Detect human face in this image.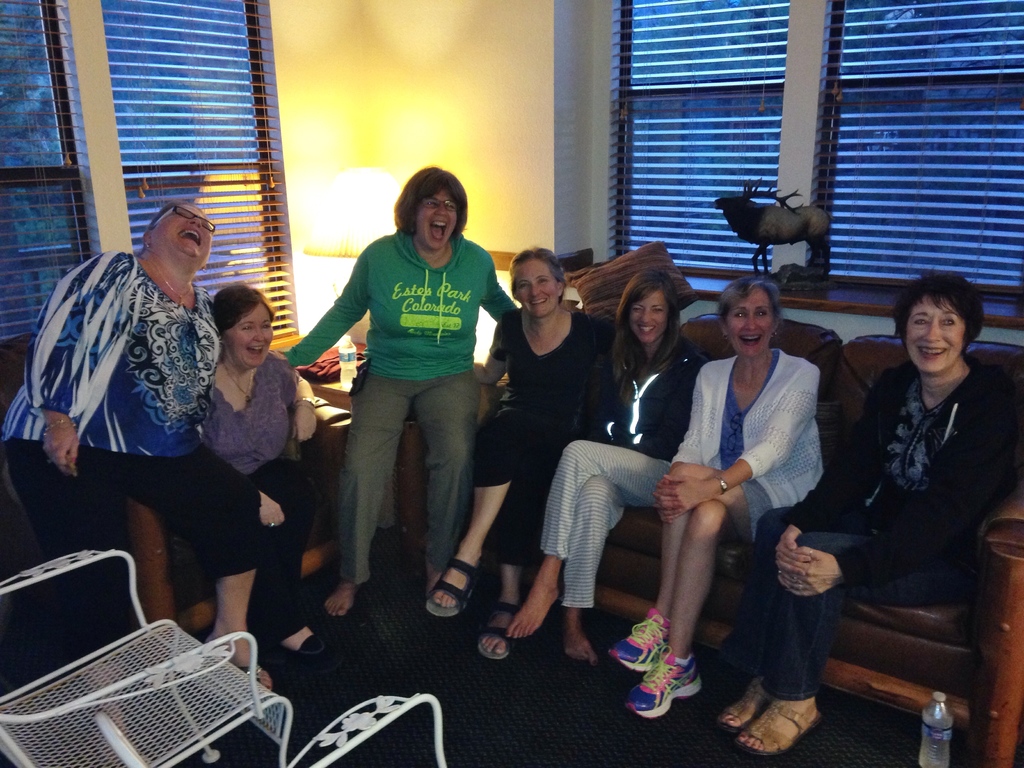
Detection: x1=908, y1=286, x2=962, y2=375.
